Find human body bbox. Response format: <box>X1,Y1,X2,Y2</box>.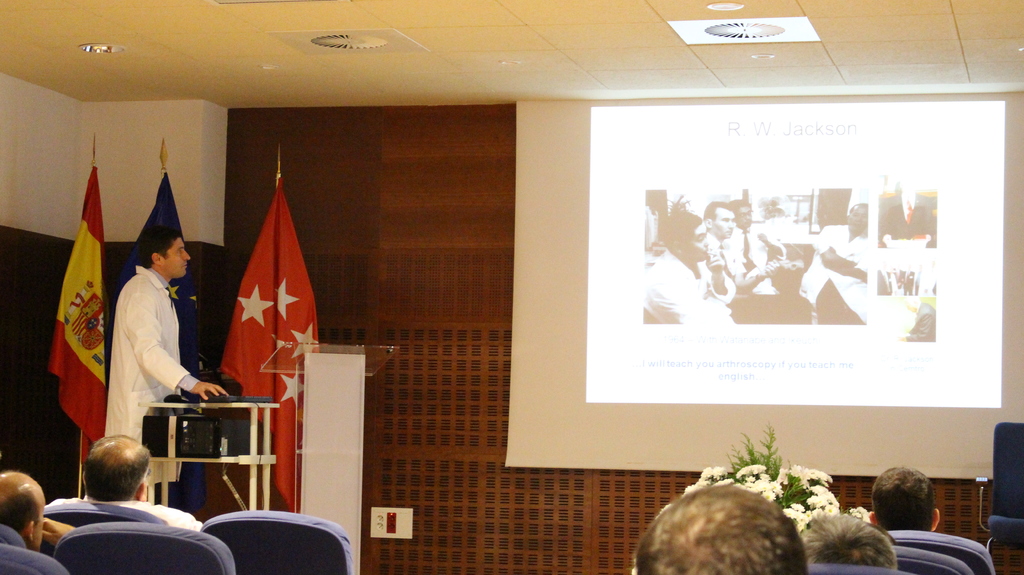
<box>40,433,204,536</box>.
